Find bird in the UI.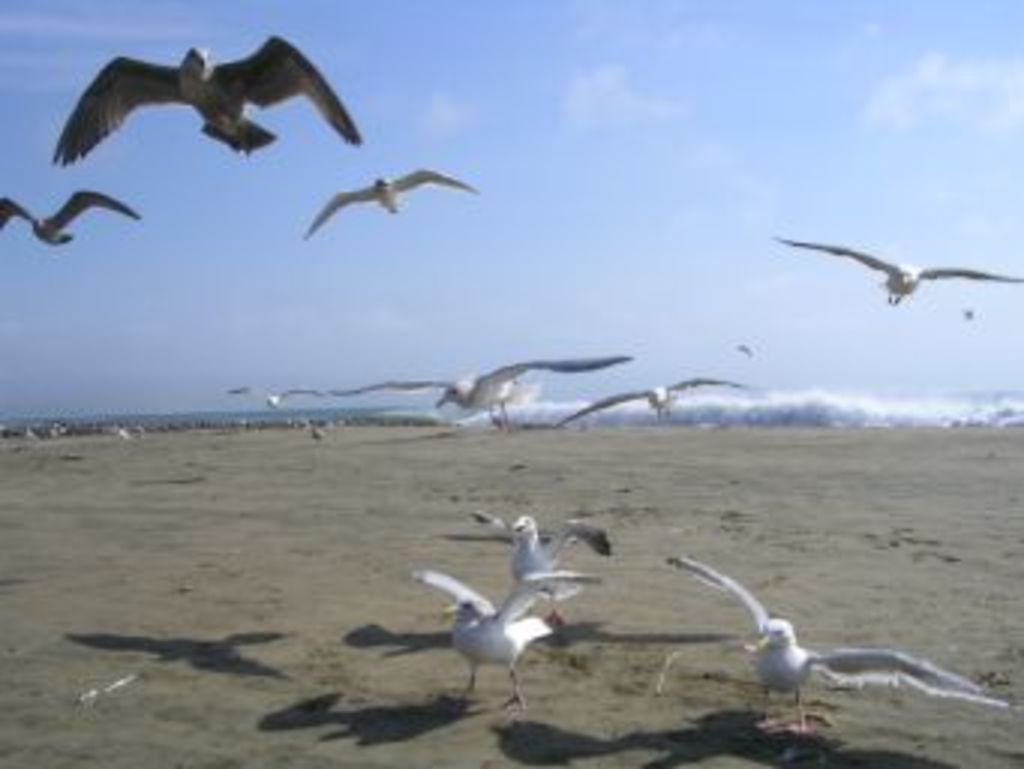
UI element at [left=306, top=159, right=477, bottom=240].
